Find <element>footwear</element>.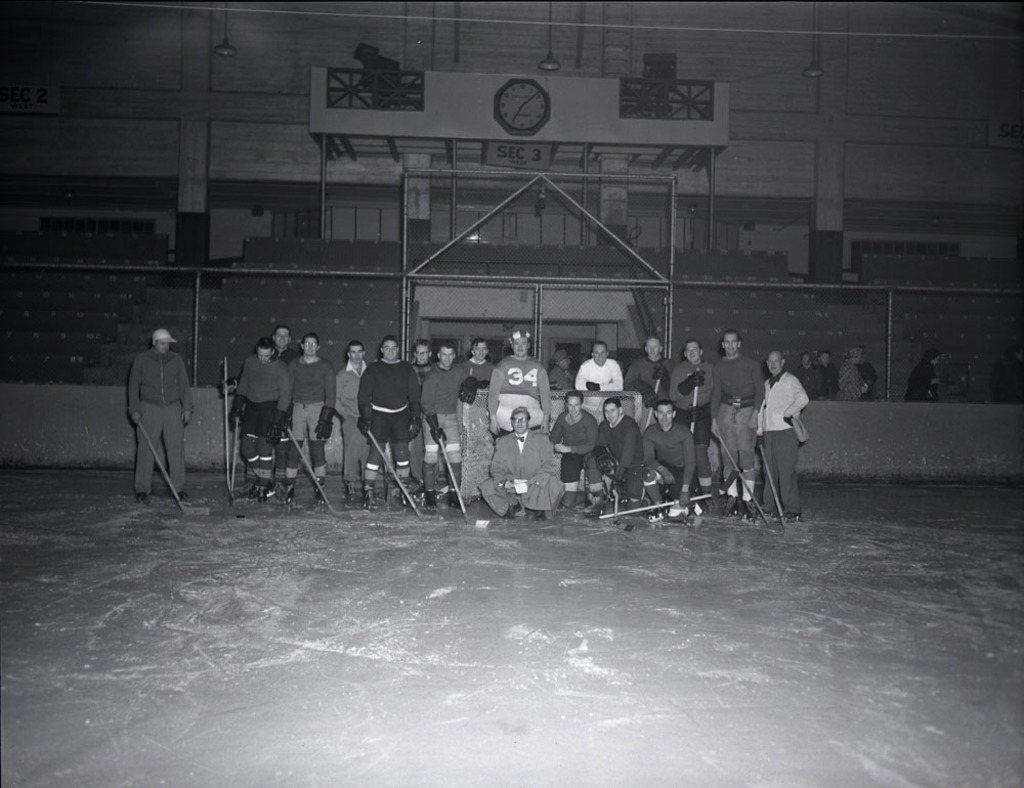
<box>260,487,269,506</box>.
